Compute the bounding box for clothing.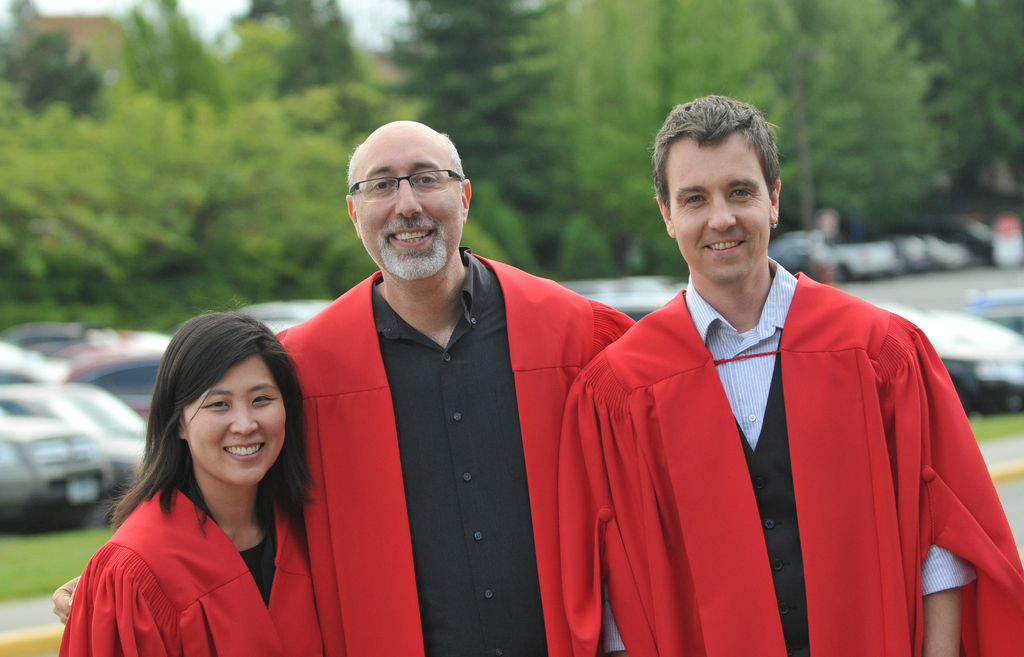
65,461,320,653.
